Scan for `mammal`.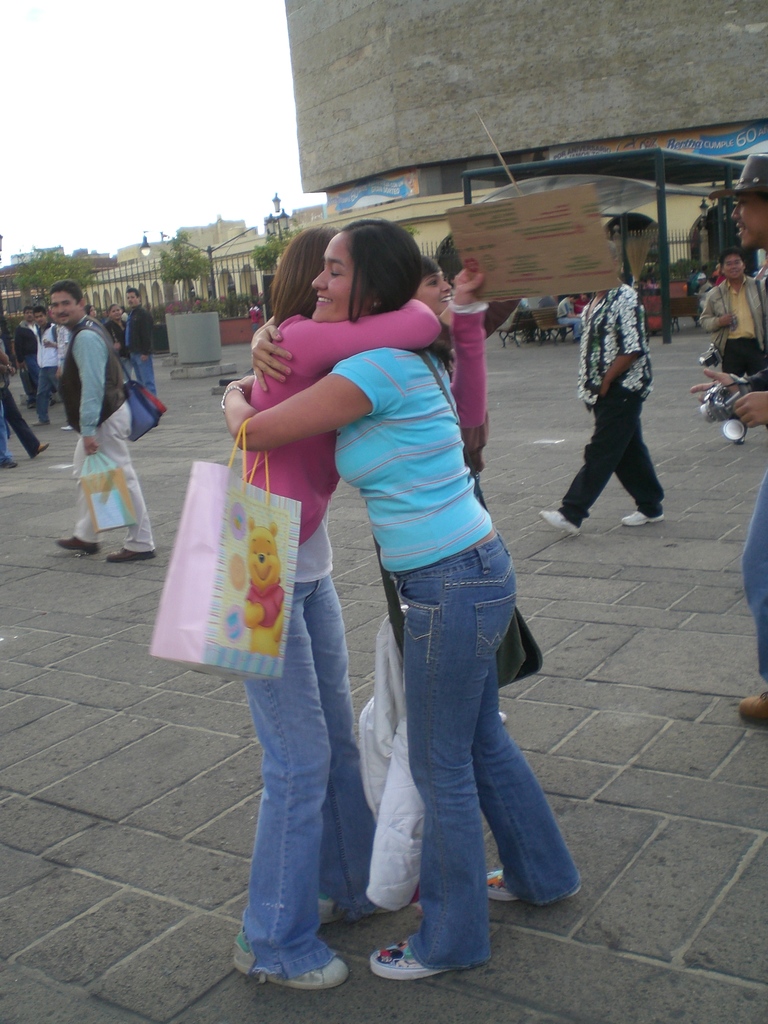
Scan result: box=[81, 300, 95, 318].
